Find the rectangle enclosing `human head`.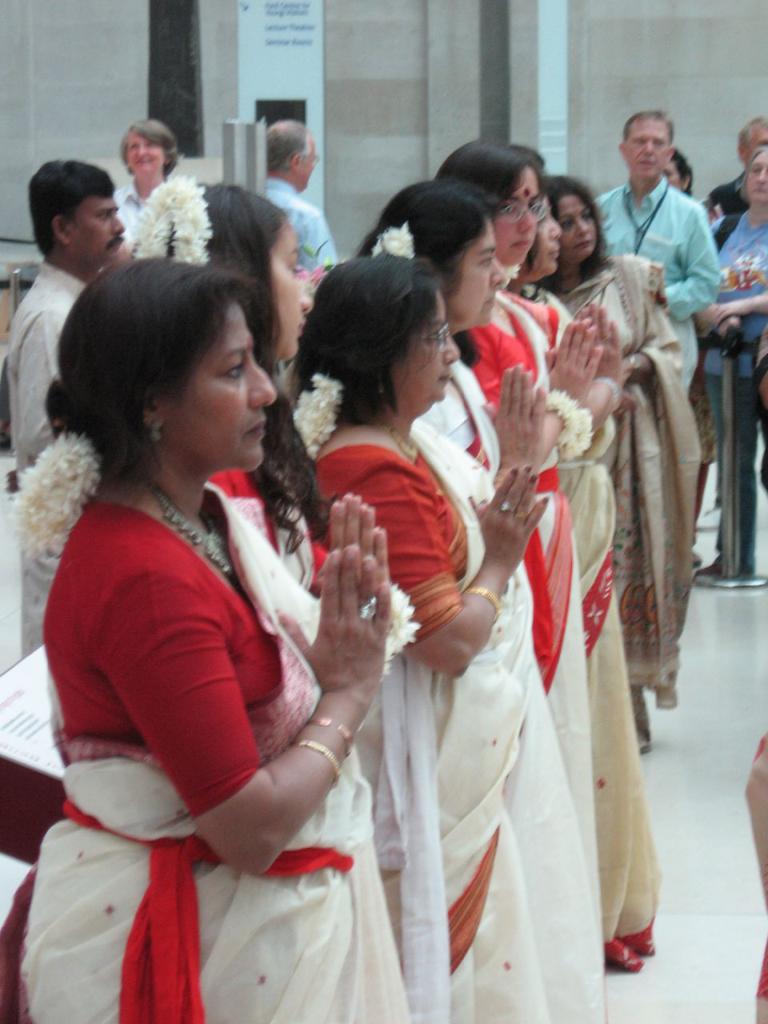
514:195:563:282.
